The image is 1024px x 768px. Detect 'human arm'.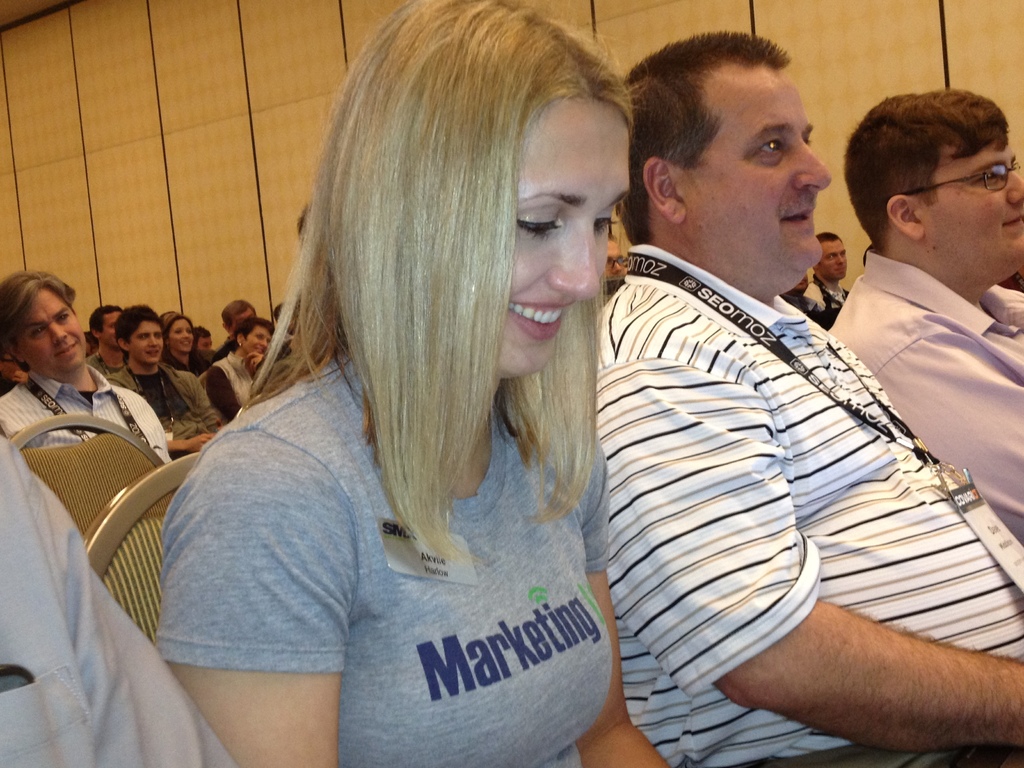
Detection: l=150, t=422, r=358, b=767.
